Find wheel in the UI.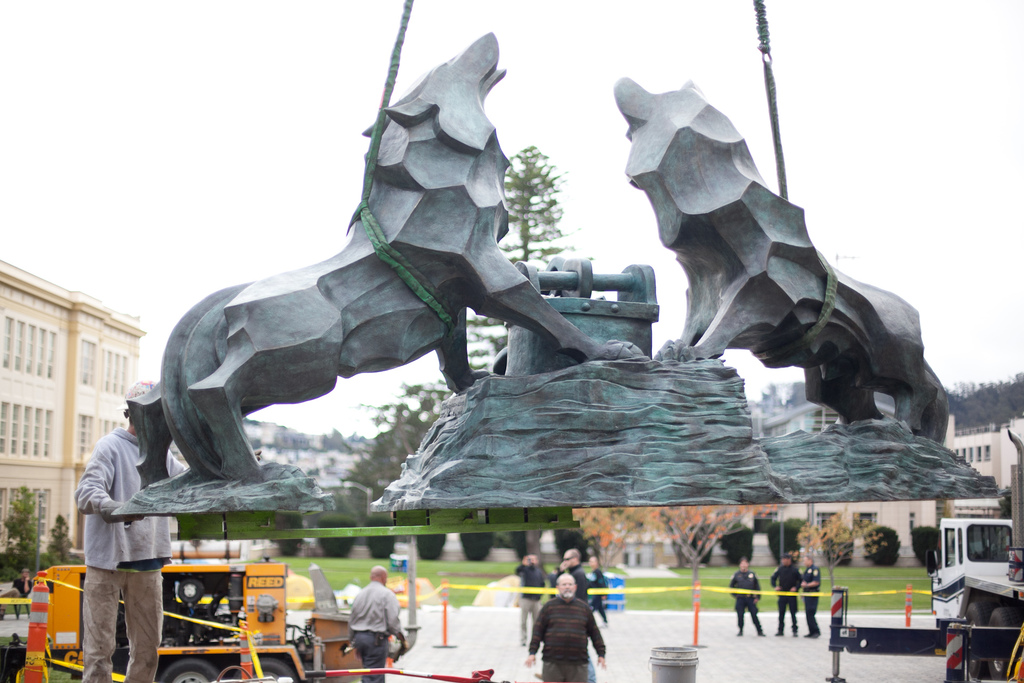
UI element at [x1=964, y1=598, x2=980, y2=630].
